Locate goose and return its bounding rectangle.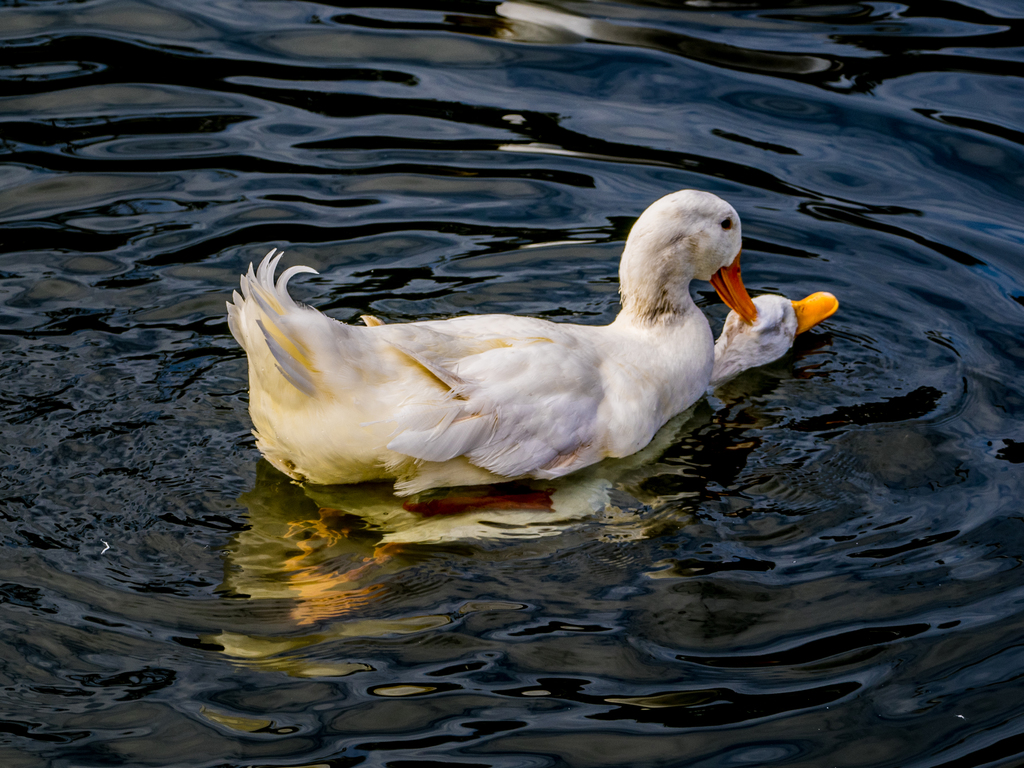
(710, 291, 840, 387).
